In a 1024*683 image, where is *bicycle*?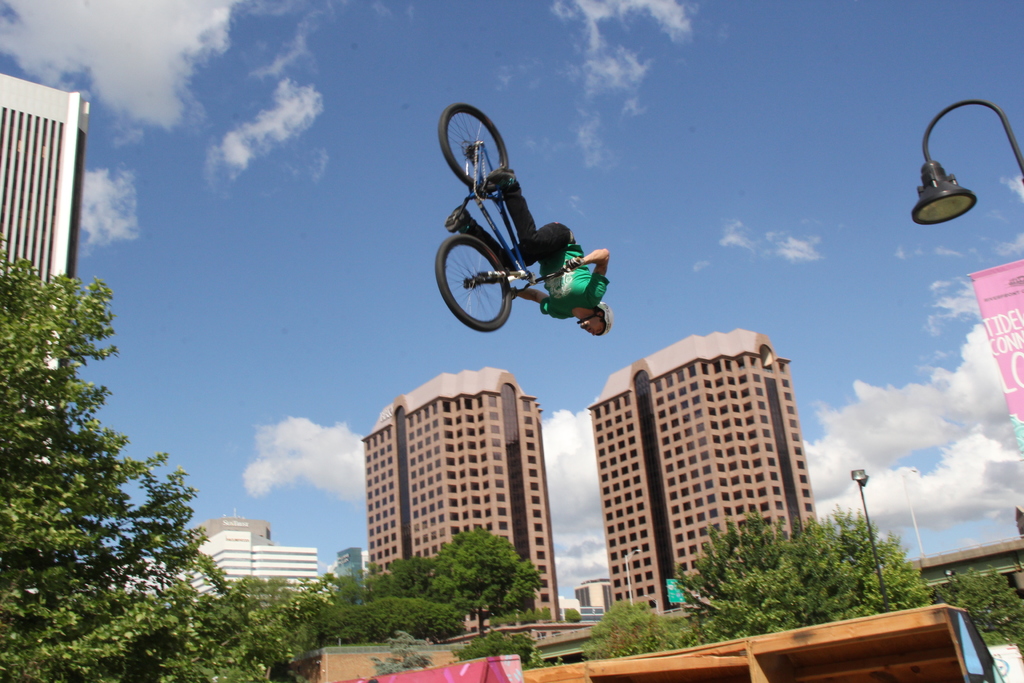
x1=418, y1=117, x2=638, y2=340.
